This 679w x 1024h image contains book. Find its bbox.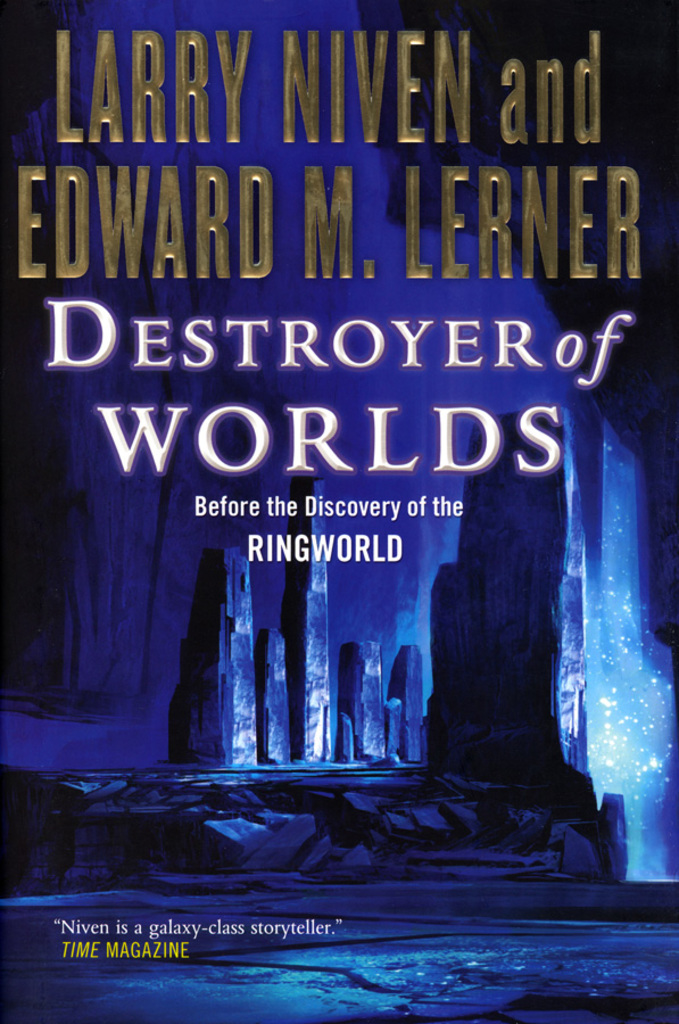
{"left": 0, "top": 0, "right": 678, "bottom": 1023}.
